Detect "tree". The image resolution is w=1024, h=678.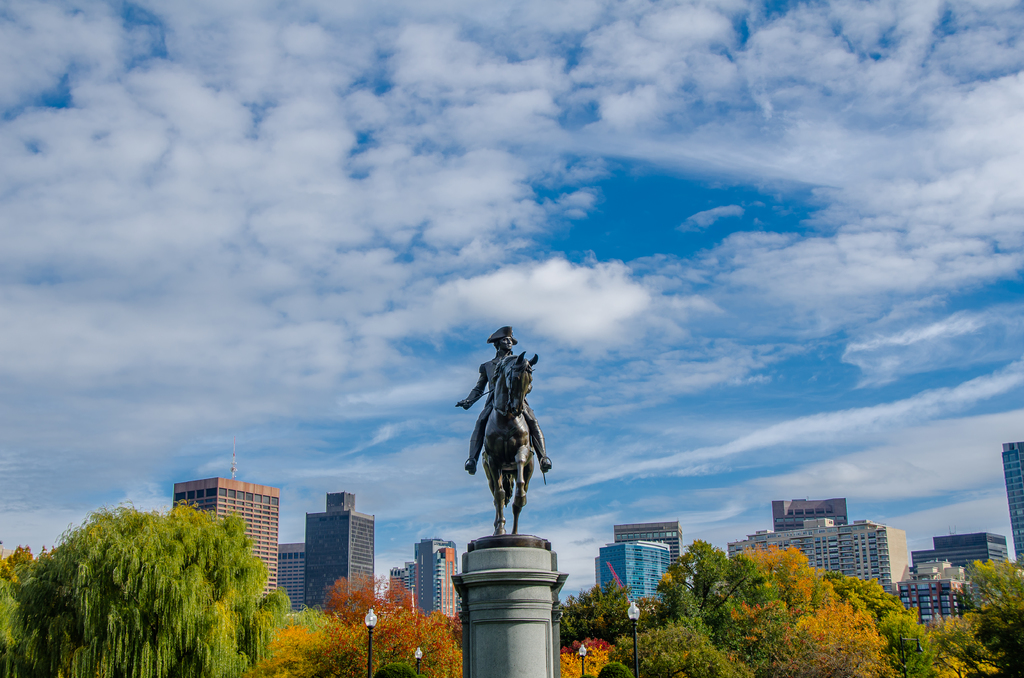
l=557, t=582, r=675, b=640.
